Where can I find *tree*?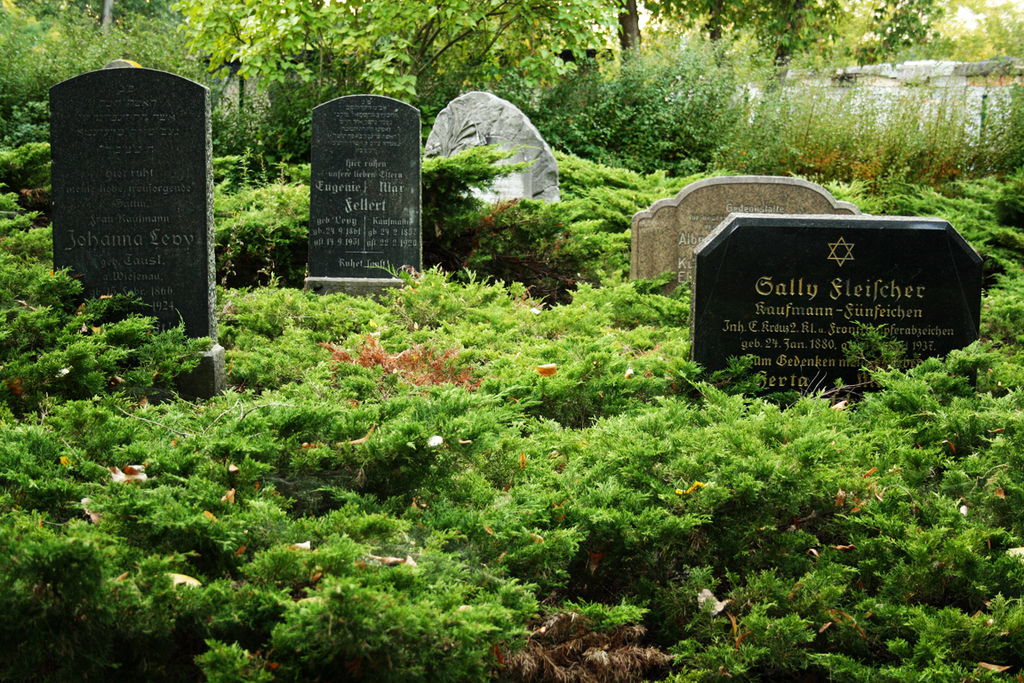
You can find it at 769 0 963 144.
